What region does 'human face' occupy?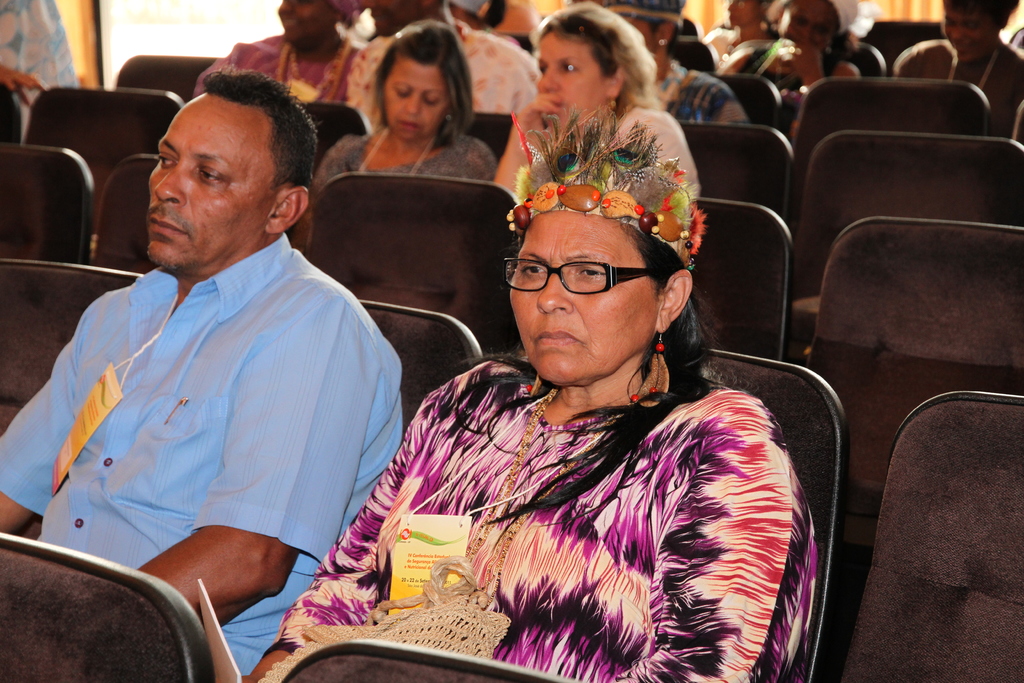
pyautogui.locateOnScreen(945, 3, 992, 61).
